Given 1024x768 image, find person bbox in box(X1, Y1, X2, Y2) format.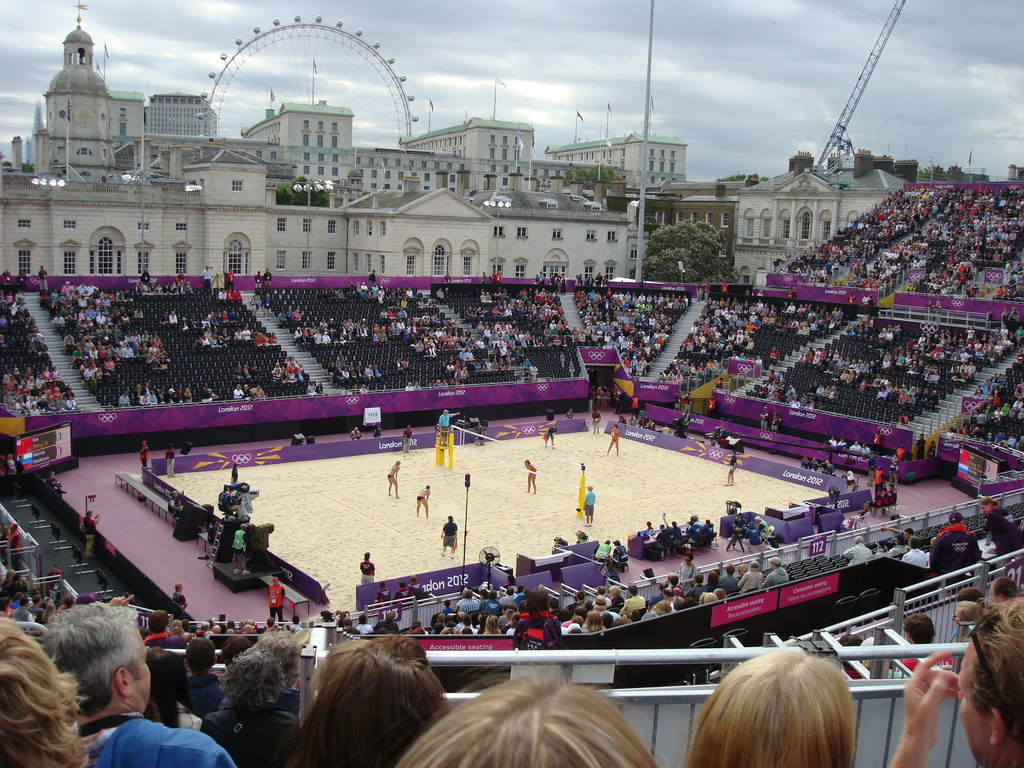
box(534, 273, 540, 284).
